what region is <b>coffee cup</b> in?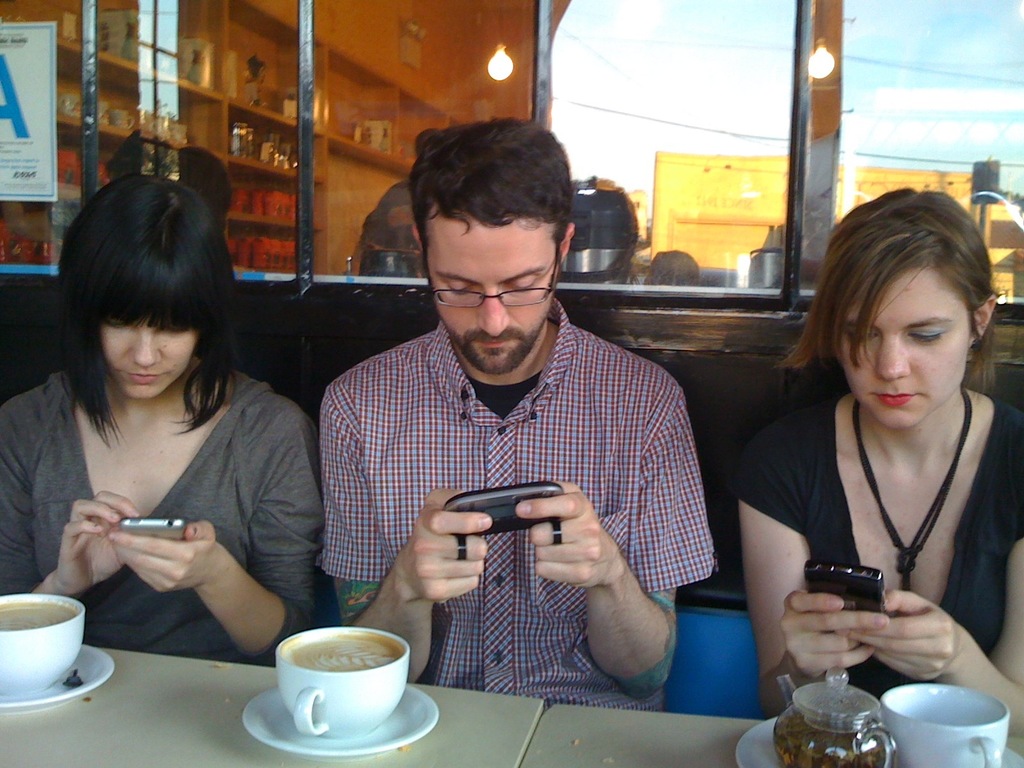
(left=277, top=627, right=413, bottom=738).
